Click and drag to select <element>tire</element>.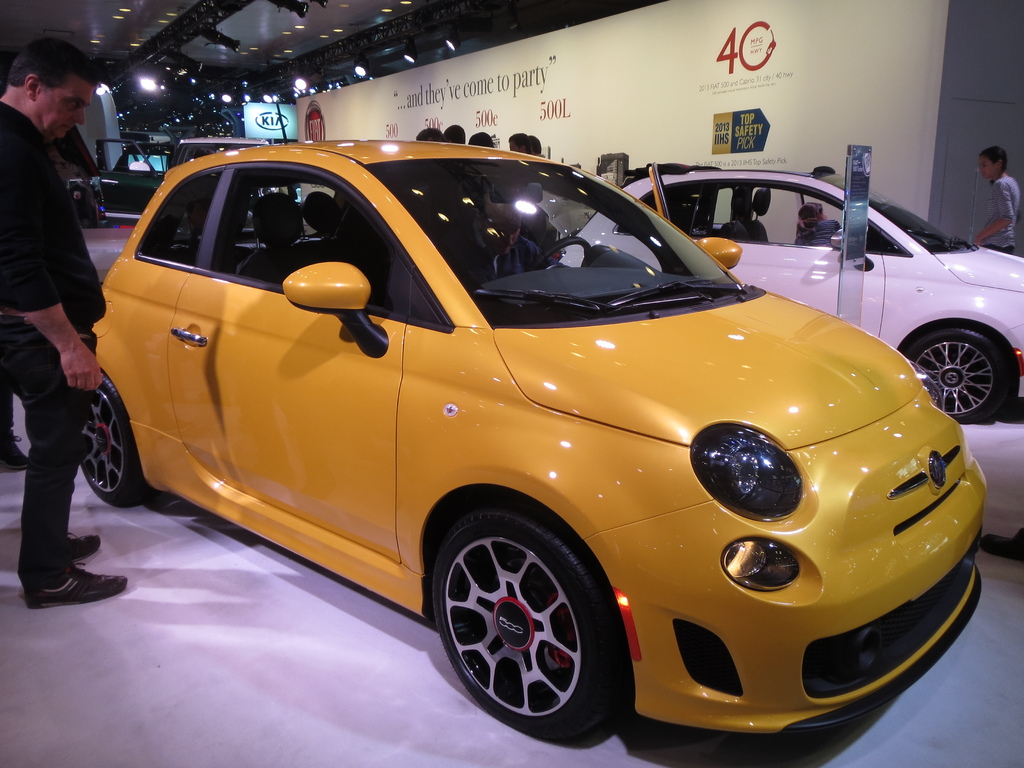
Selection: select_region(78, 373, 152, 507).
